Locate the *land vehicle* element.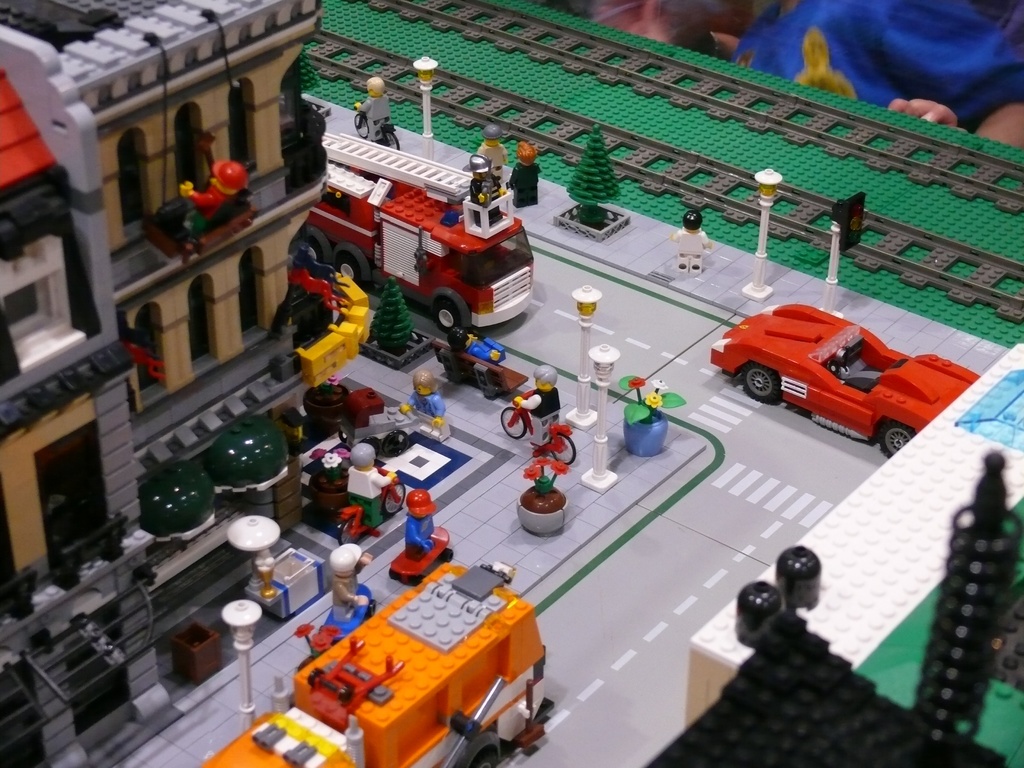
Element bbox: <bbox>495, 394, 579, 466</bbox>.
